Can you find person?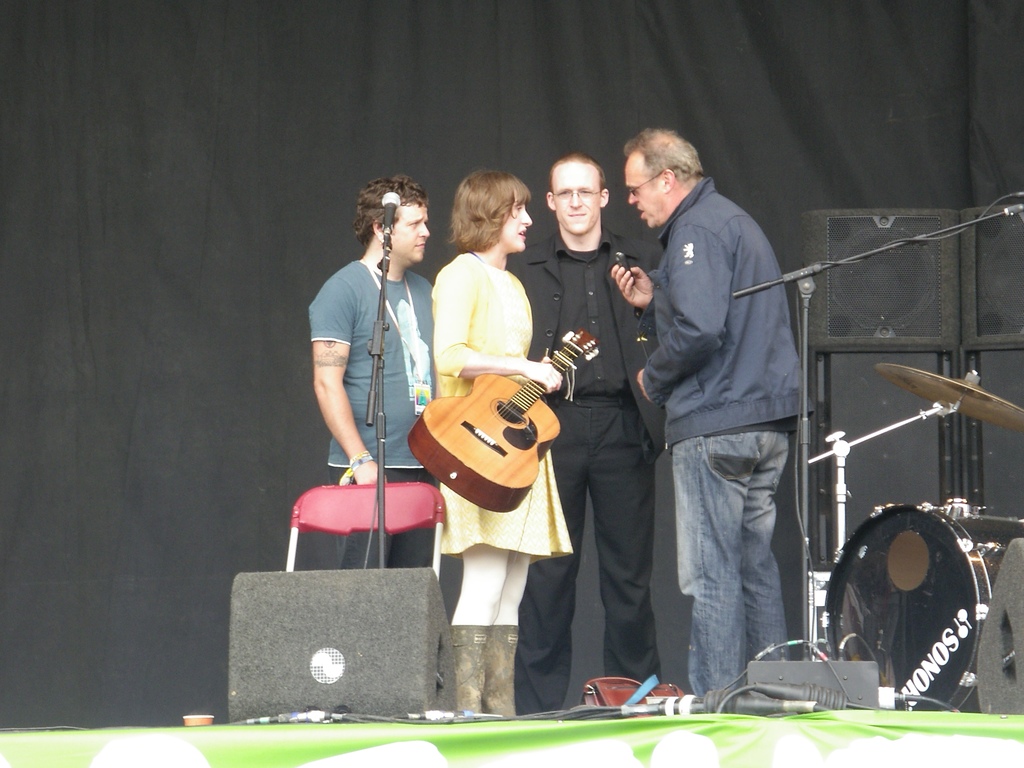
Yes, bounding box: (432,167,573,720).
